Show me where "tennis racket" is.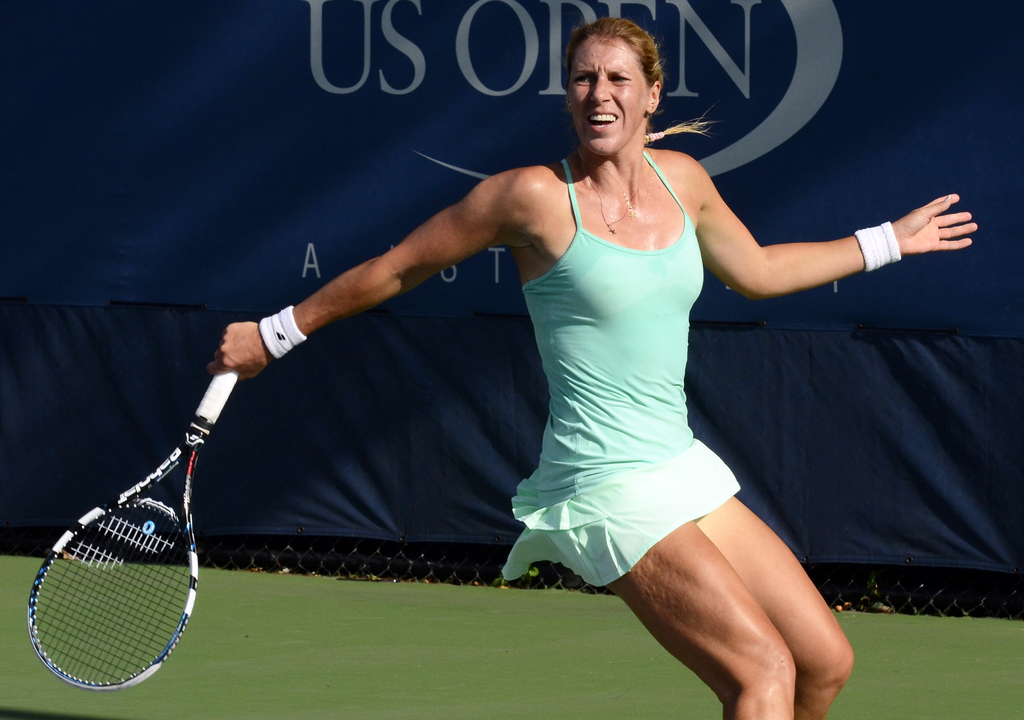
"tennis racket" is at rect(27, 369, 239, 692).
